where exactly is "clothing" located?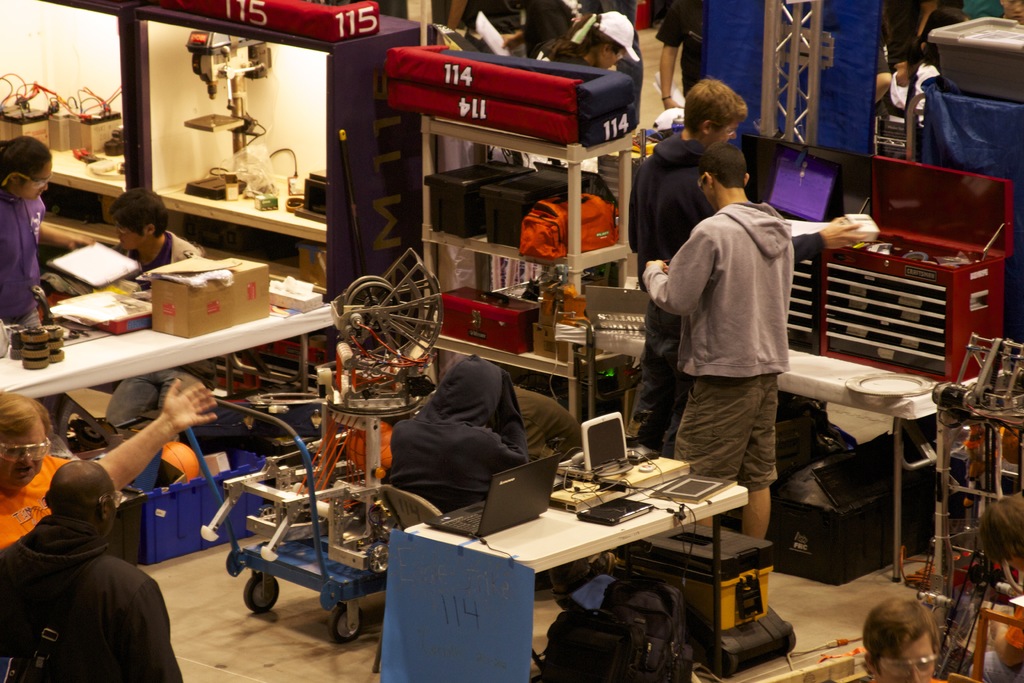
Its bounding box is box(917, 65, 940, 120).
